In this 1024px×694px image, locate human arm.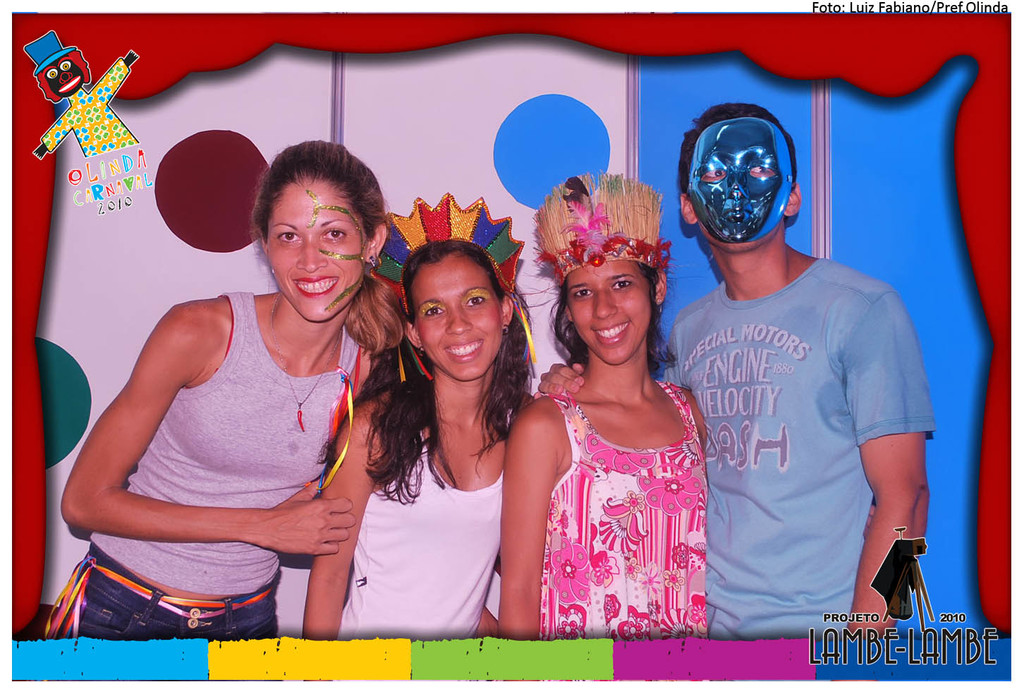
Bounding box: bbox=[63, 293, 195, 591].
